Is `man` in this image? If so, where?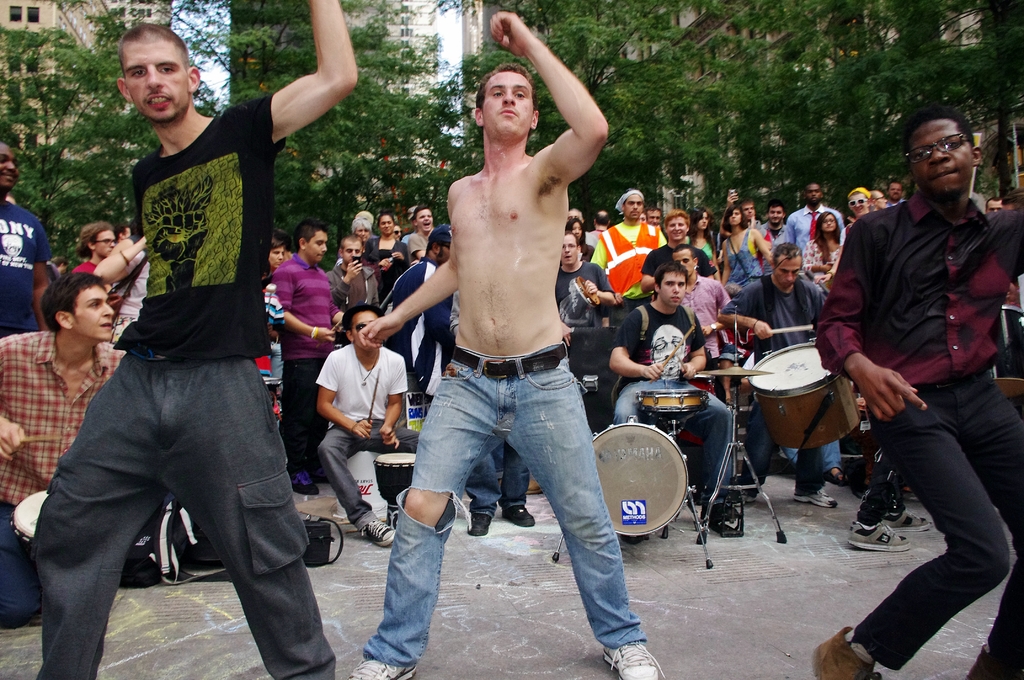
Yes, at box=[544, 236, 619, 344].
